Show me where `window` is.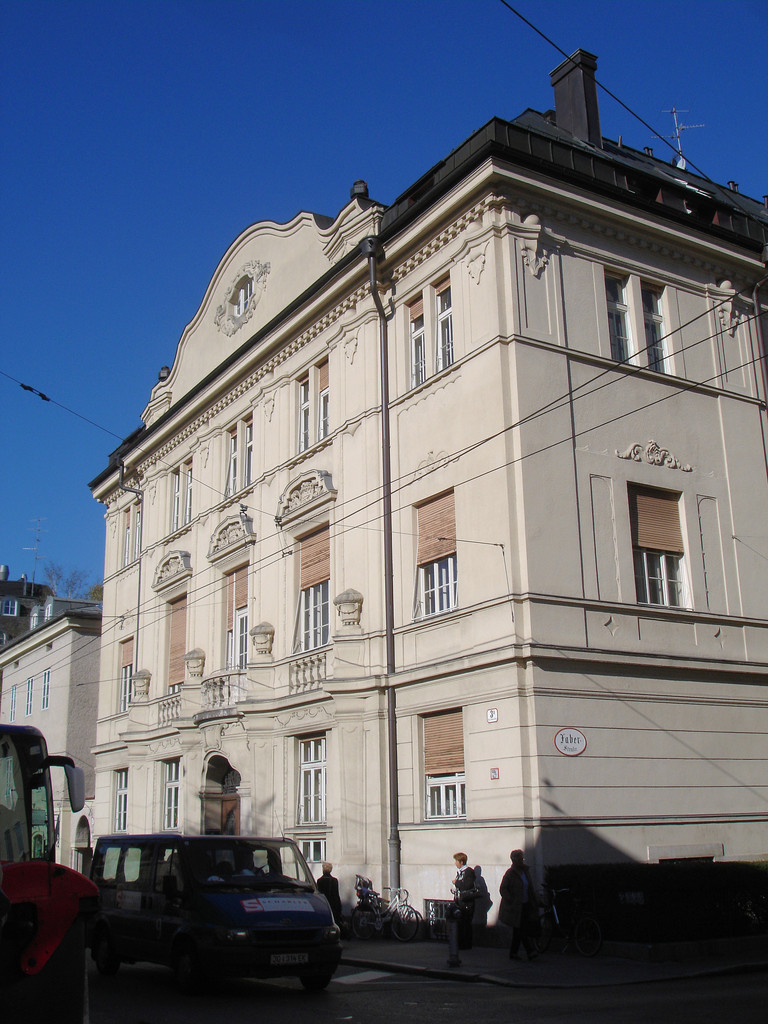
`window` is at detection(40, 671, 51, 707).
